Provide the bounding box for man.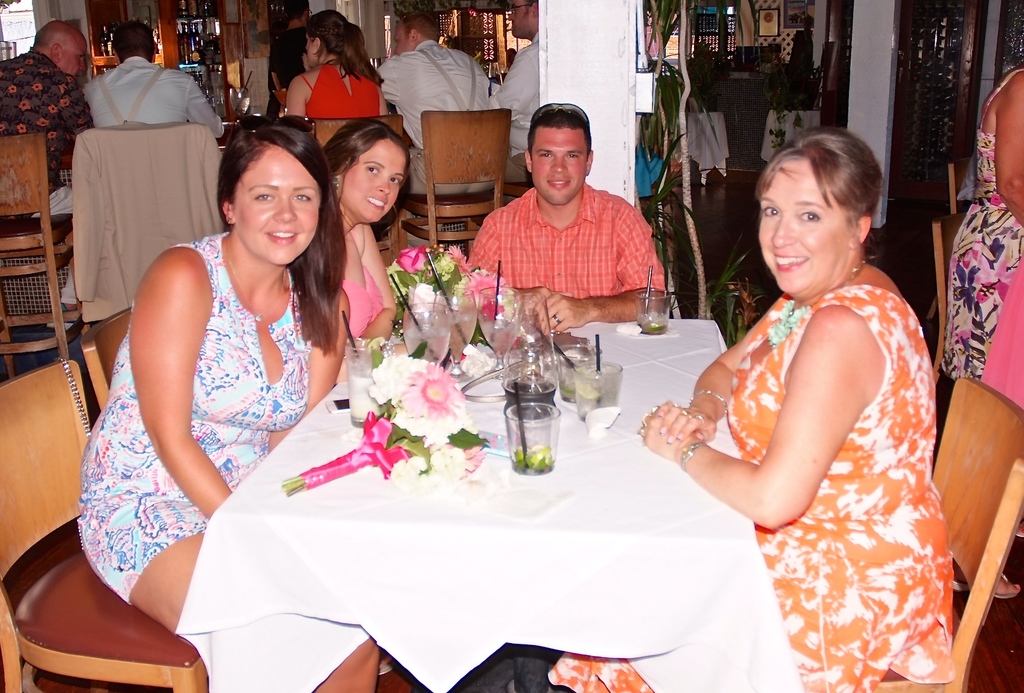
BBox(0, 20, 92, 314).
